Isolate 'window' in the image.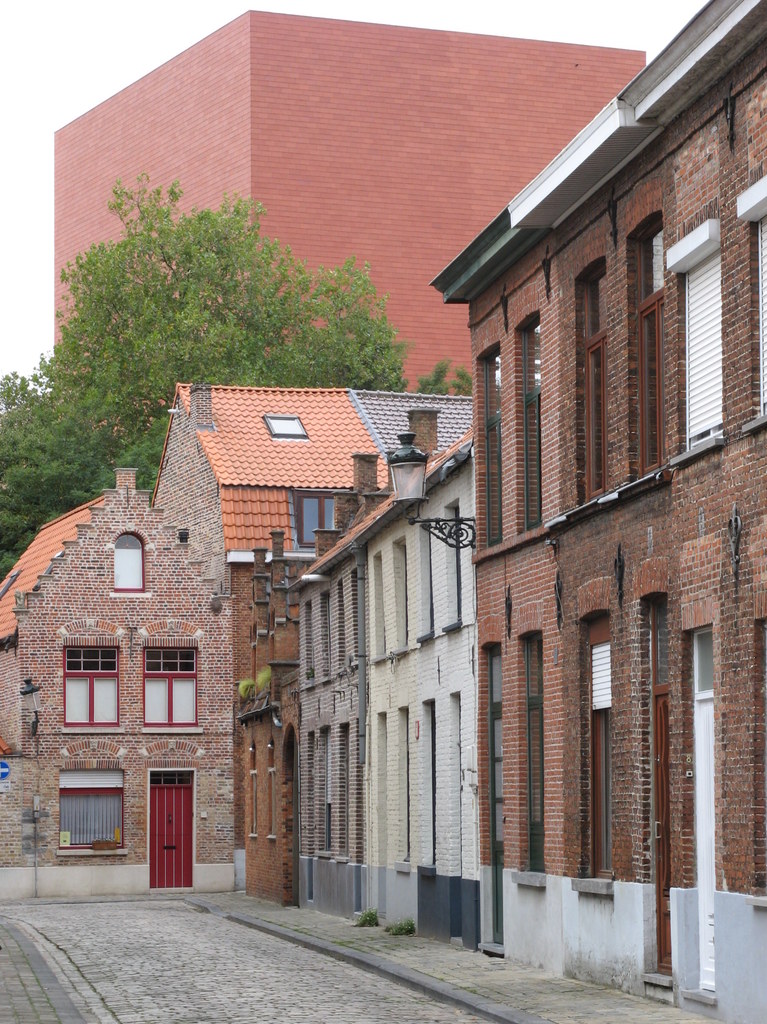
Isolated region: <bbox>45, 760, 114, 861</bbox>.
